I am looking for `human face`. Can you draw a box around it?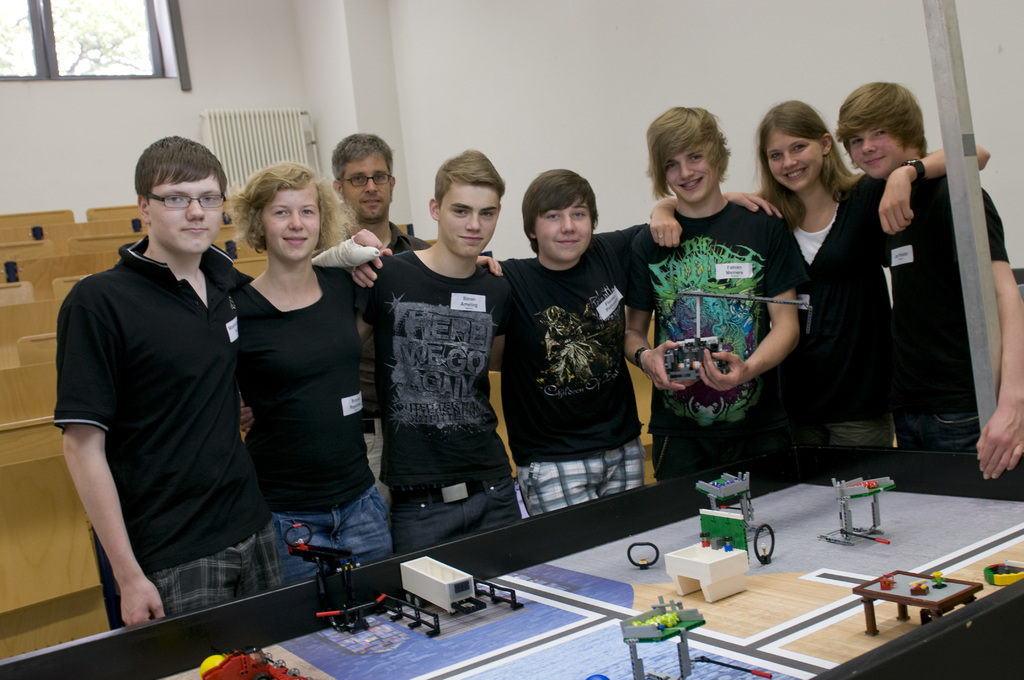
Sure, the bounding box is pyautogui.locateOnScreen(535, 193, 589, 261).
